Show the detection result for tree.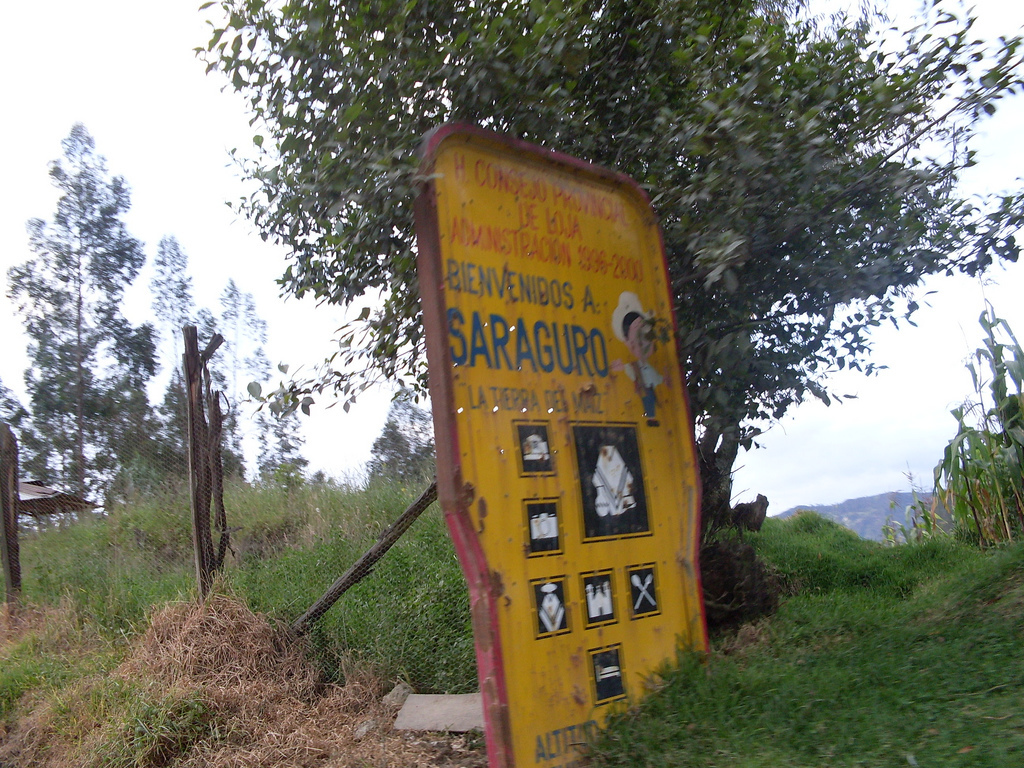
<box>145,225,296,495</box>.
